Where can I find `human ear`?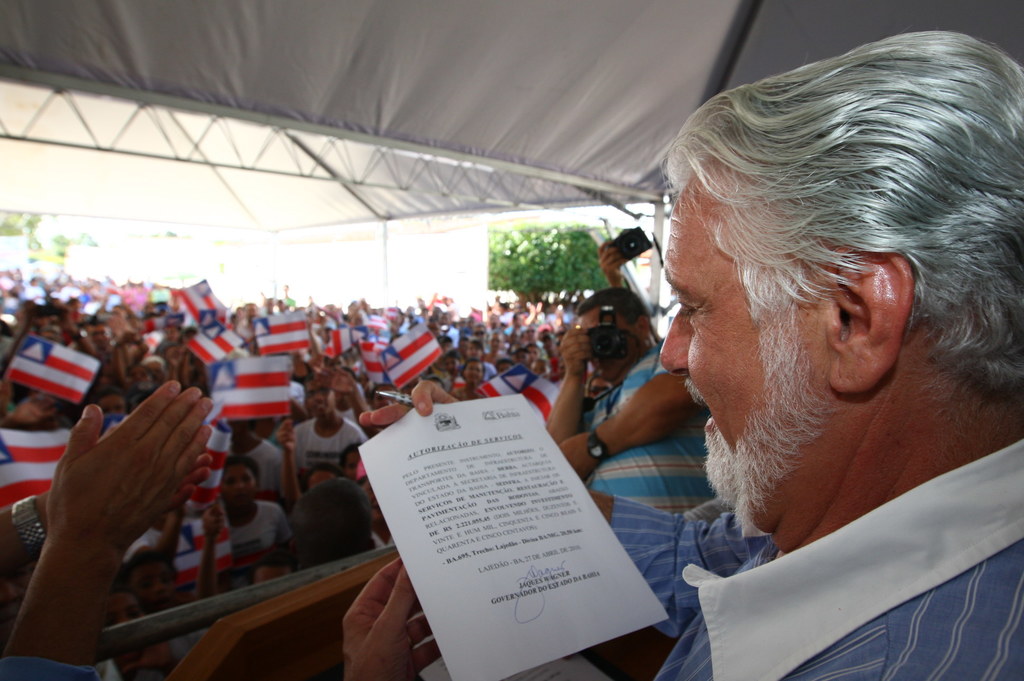
You can find it at (left=635, top=311, right=646, bottom=341).
